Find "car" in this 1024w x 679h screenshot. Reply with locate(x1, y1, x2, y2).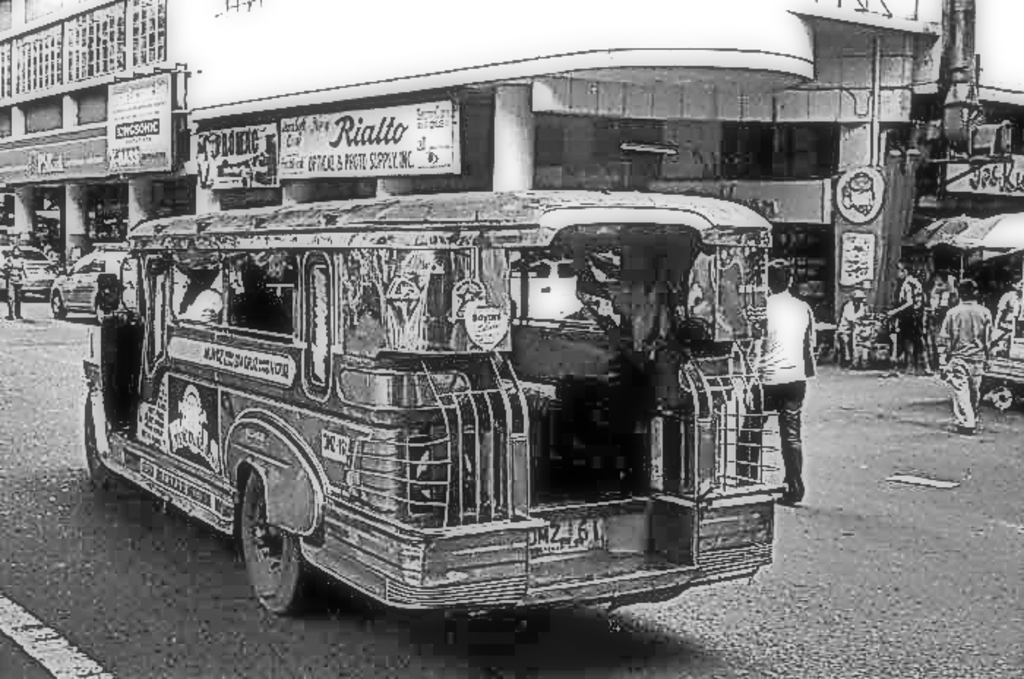
locate(48, 249, 138, 319).
